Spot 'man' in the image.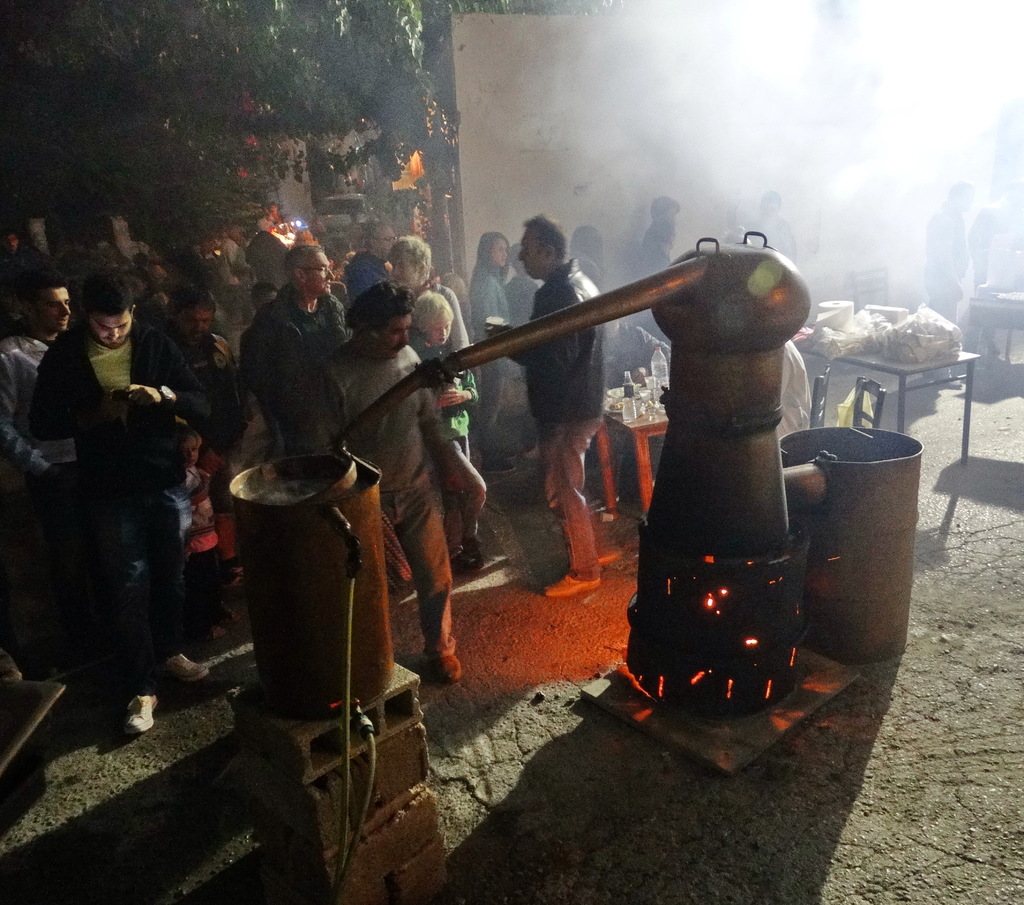
'man' found at (left=348, top=221, right=403, bottom=294).
